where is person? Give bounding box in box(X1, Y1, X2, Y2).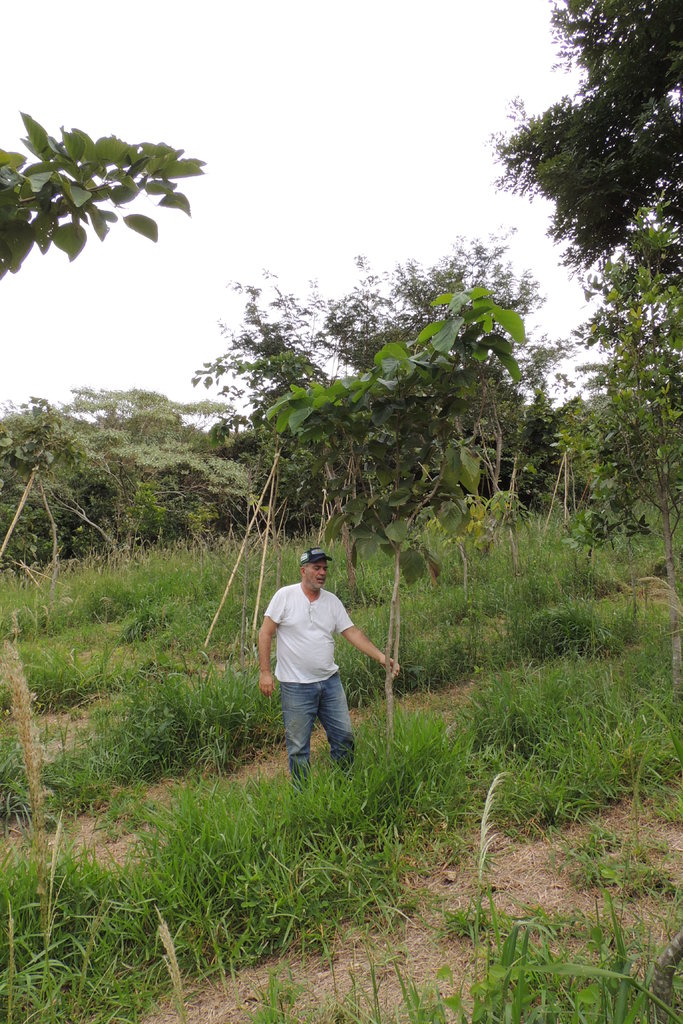
box(256, 540, 401, 784).
